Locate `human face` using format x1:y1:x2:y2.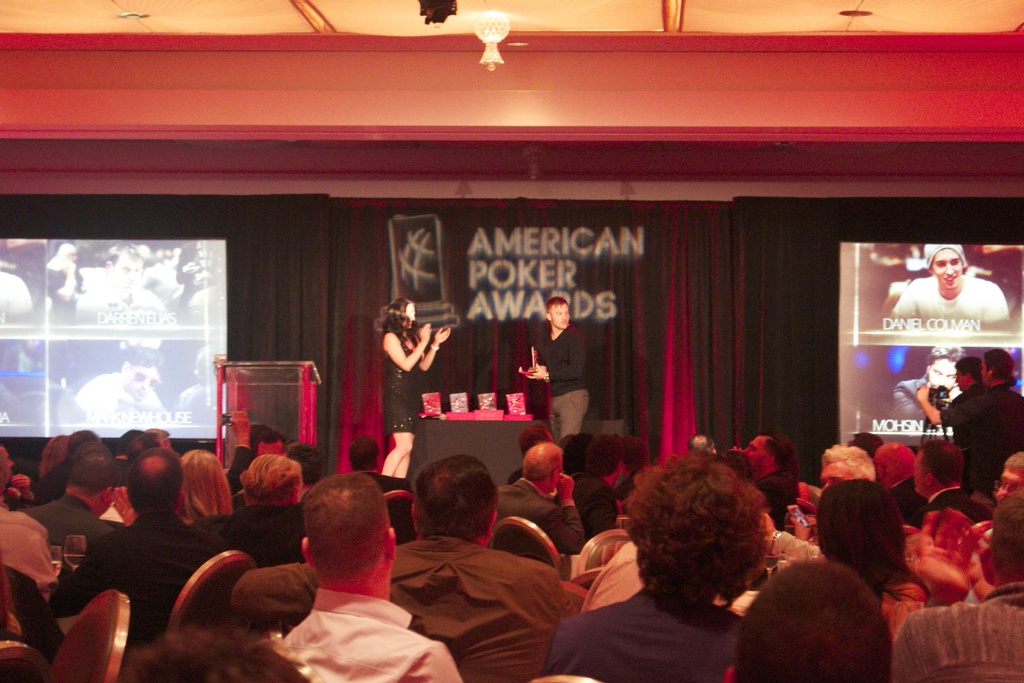
554:308:569:329.
